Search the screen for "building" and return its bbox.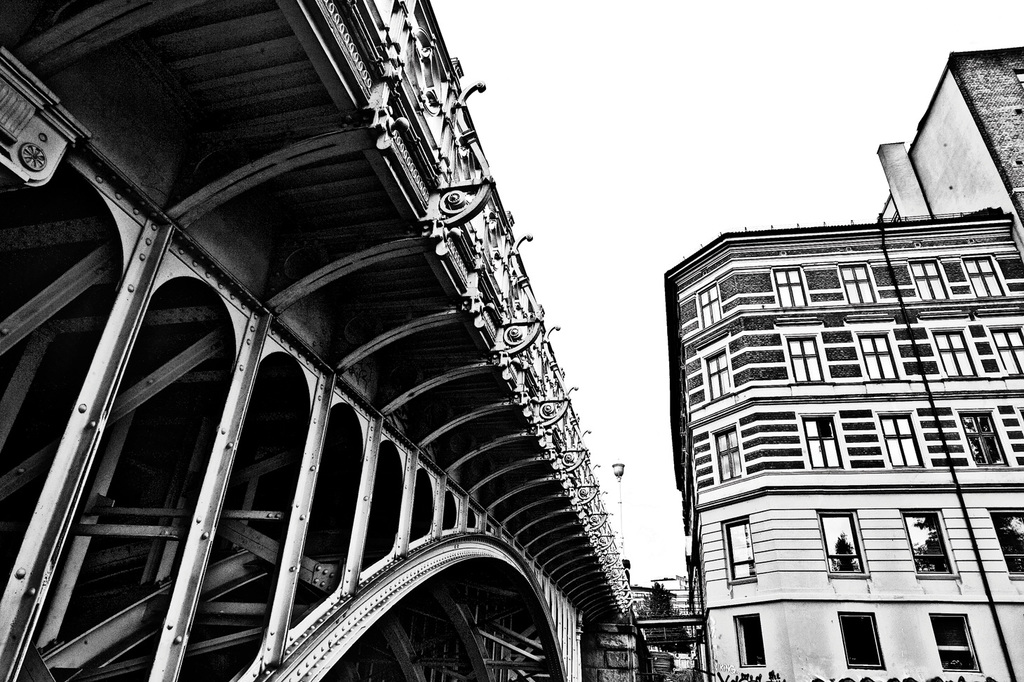
Found: [x1=663, y1=207, x2=1023, y2=681].
